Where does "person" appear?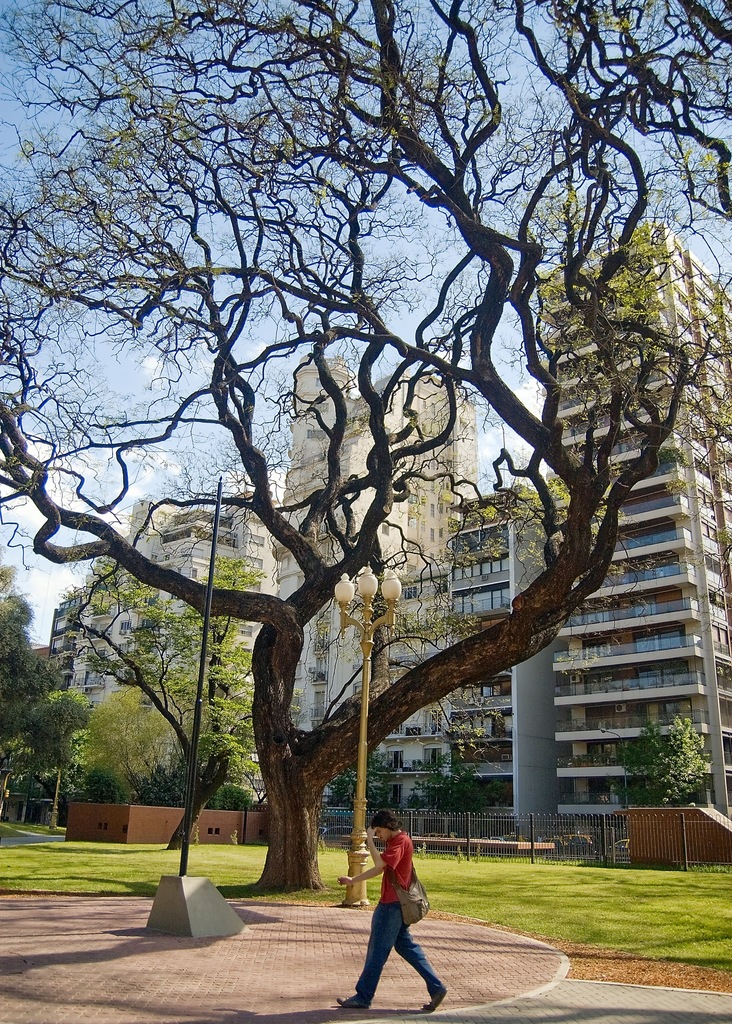
Appears at 347:827:440:1008.
